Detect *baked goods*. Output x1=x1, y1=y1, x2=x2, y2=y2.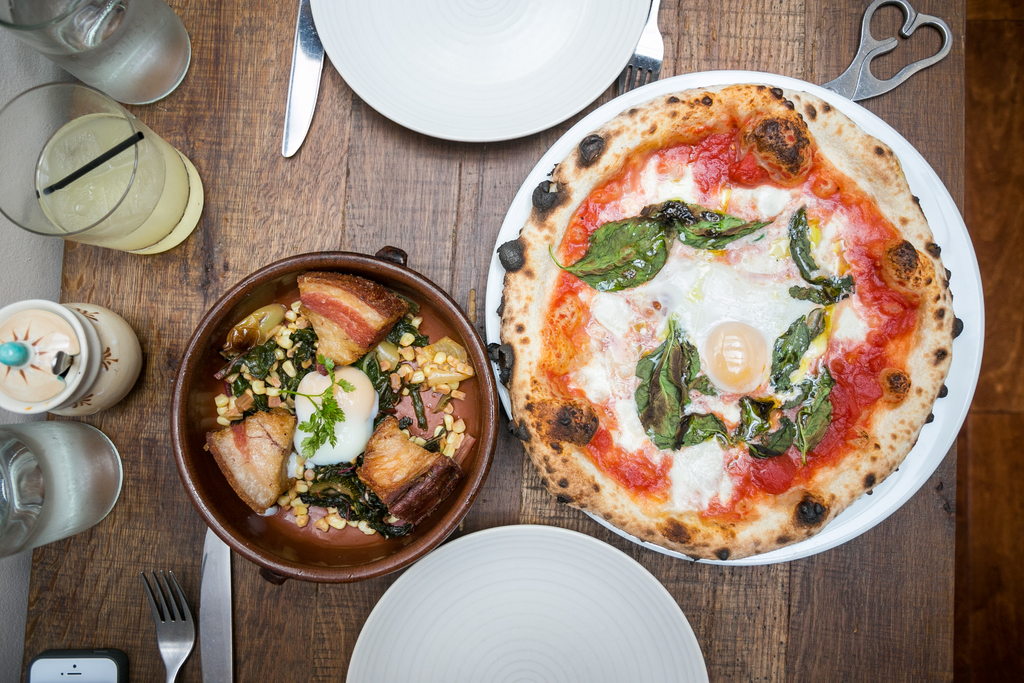
x1=480, y1=80, x2=954, y2=555.
